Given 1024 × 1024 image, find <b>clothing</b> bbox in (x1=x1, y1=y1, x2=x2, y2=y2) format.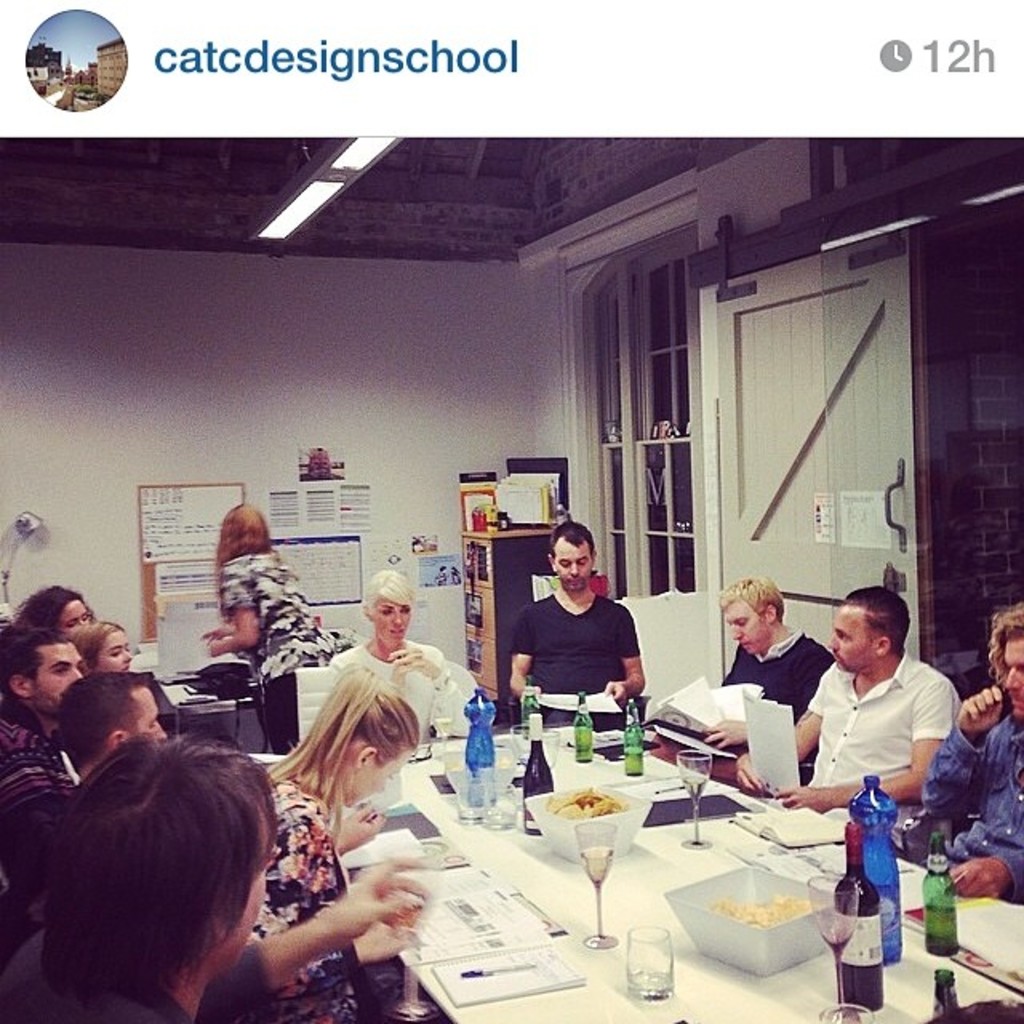
(x1=507, y1=586, x2=645, y2=726).
